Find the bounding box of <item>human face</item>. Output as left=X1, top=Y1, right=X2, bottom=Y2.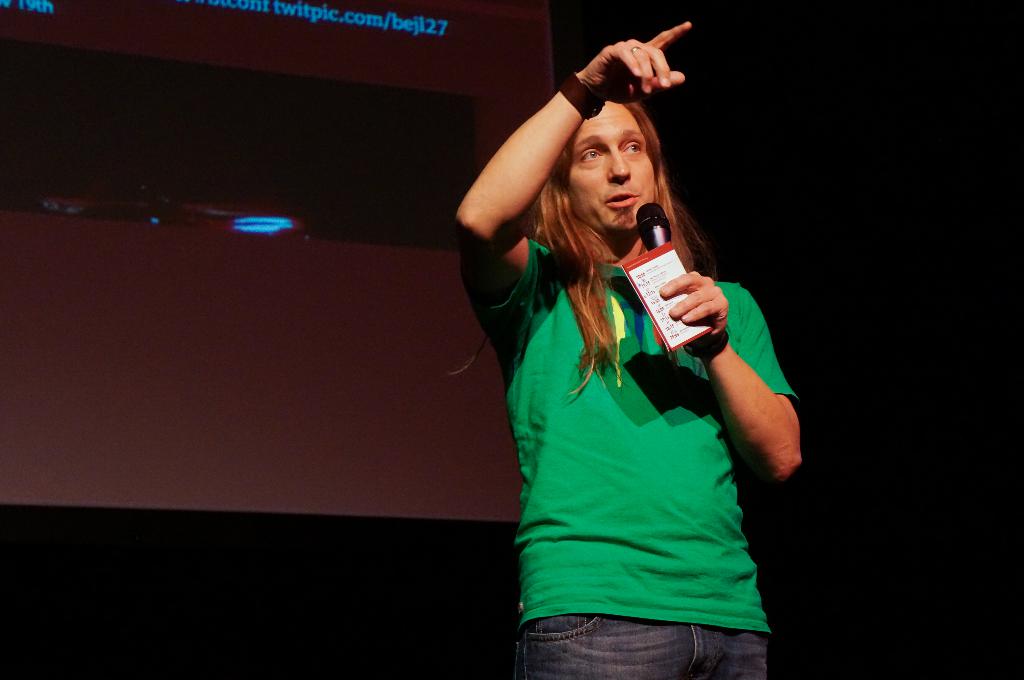
left=569, top=100, right=655, bottom=232.
